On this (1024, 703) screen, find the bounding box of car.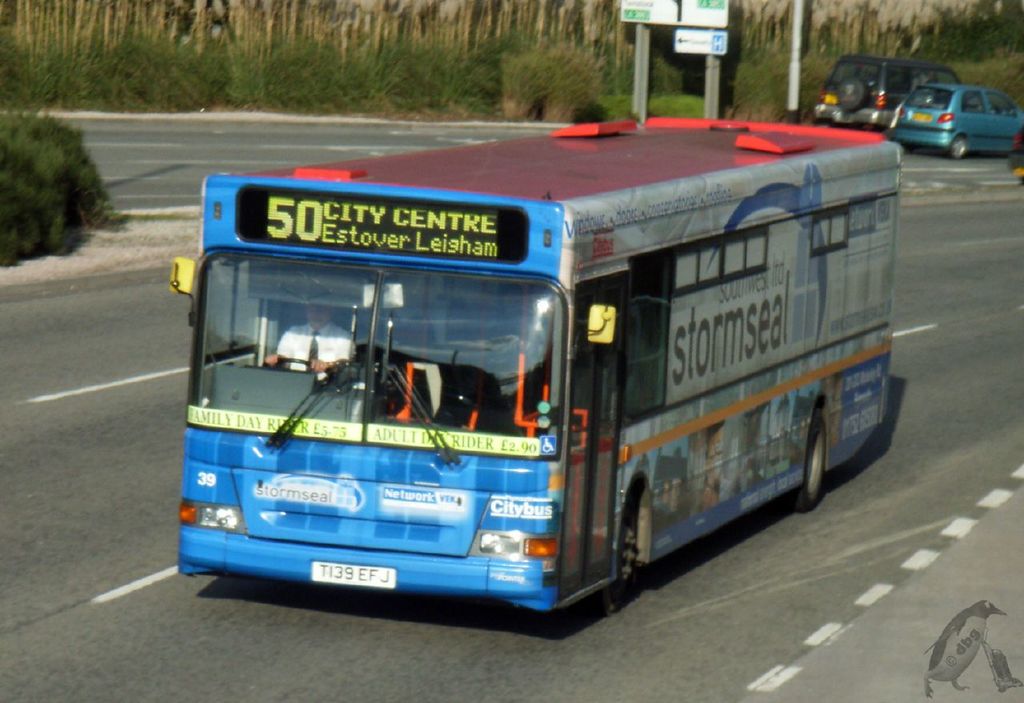
Bounding box: box(815, 53, 962, 134).
